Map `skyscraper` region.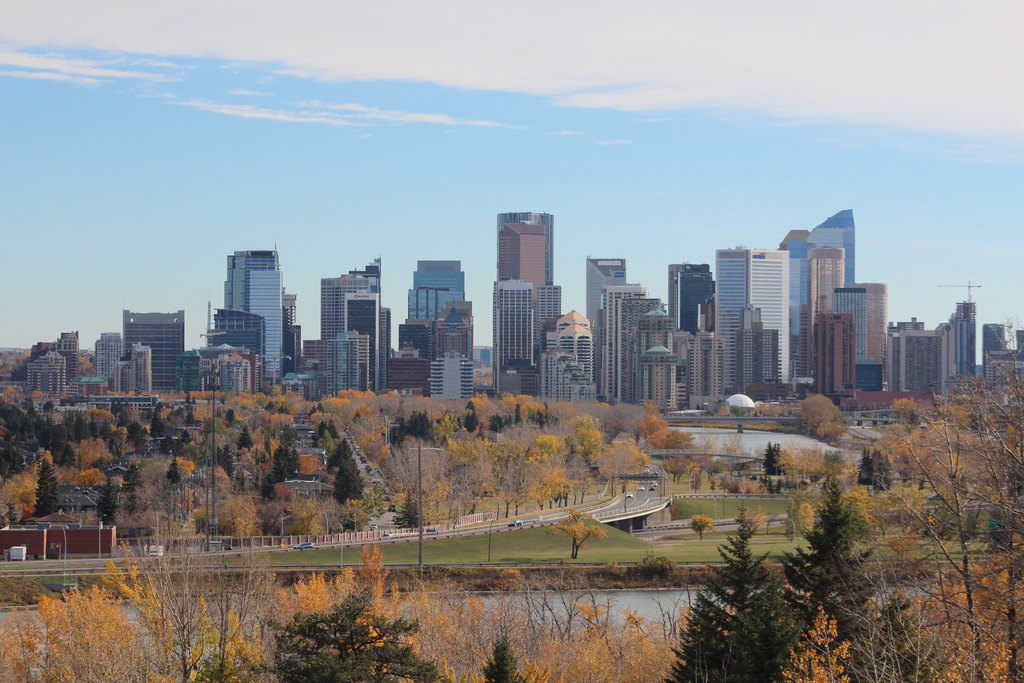
Mapped to select_region(122, 306, 188, 388).
